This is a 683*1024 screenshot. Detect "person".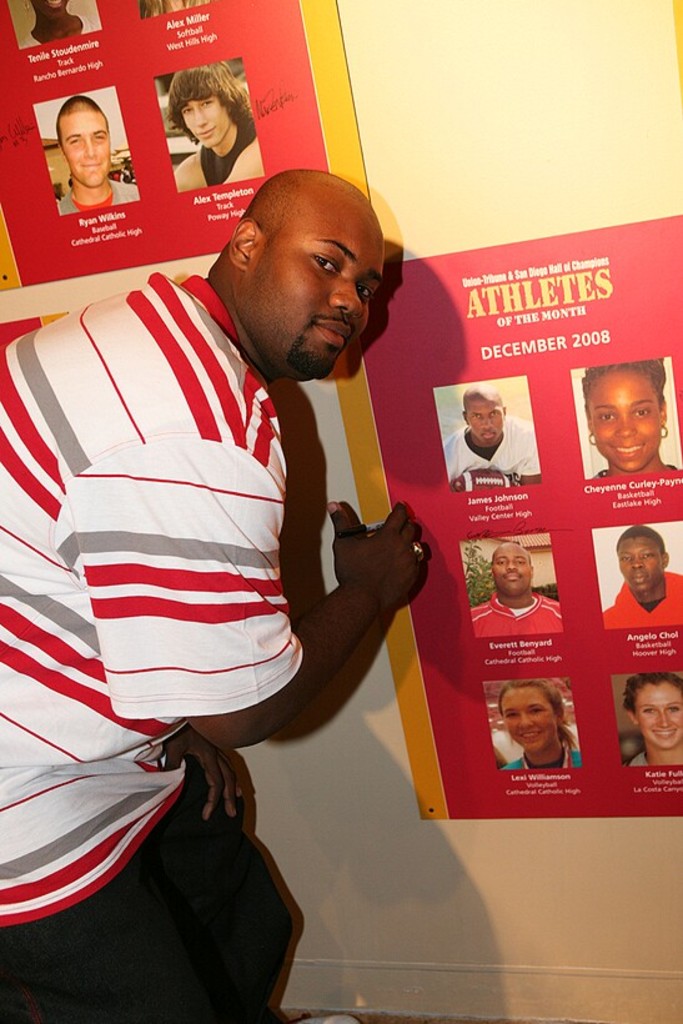
49 109 438 953.
